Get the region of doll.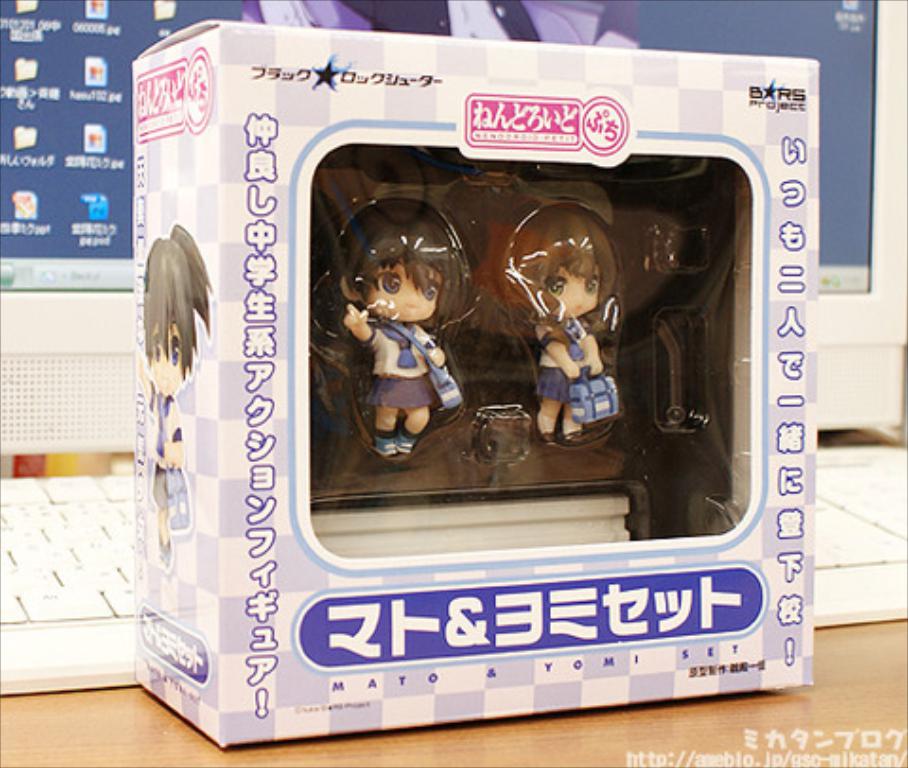
box=[499, 197, 626, 435].
